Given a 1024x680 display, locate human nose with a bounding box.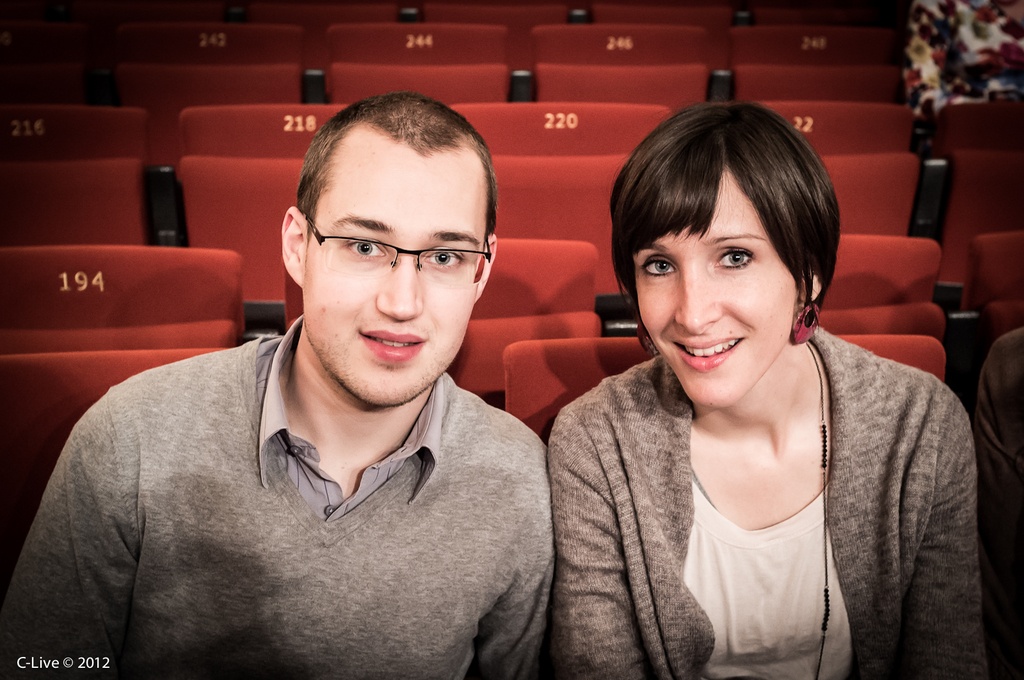
Located: x1=370 y1=245 x2=426 y2=324.
